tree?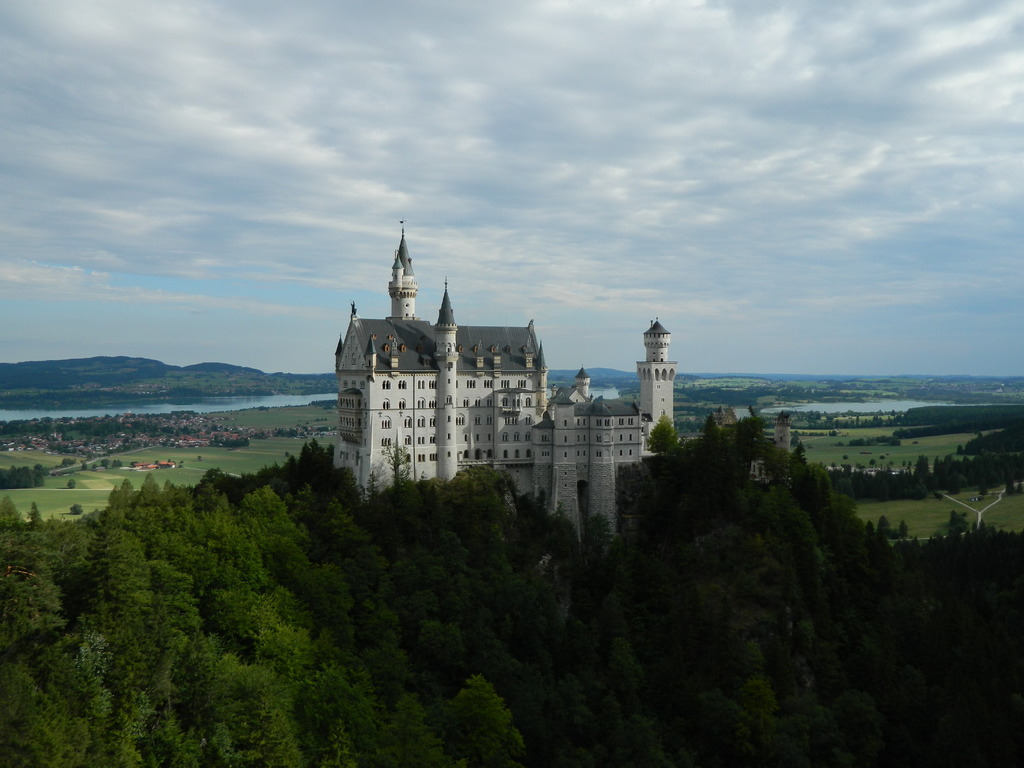
[x1=646, y1=413, x2=676, y2=452]
